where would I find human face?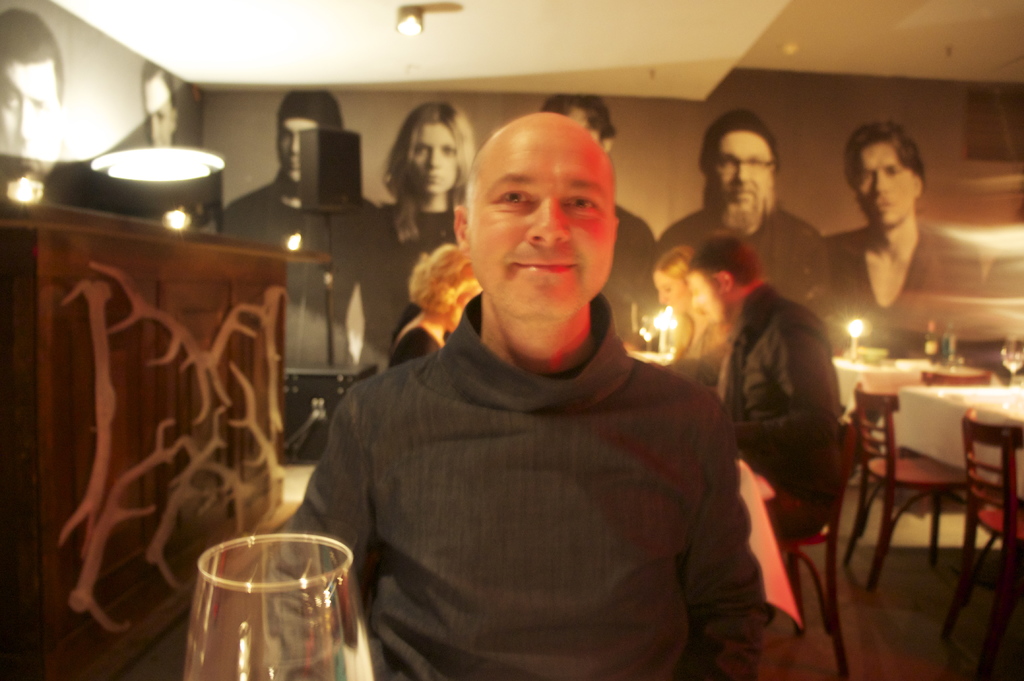
At (left=0, top=61, right=60, bottom=177).
